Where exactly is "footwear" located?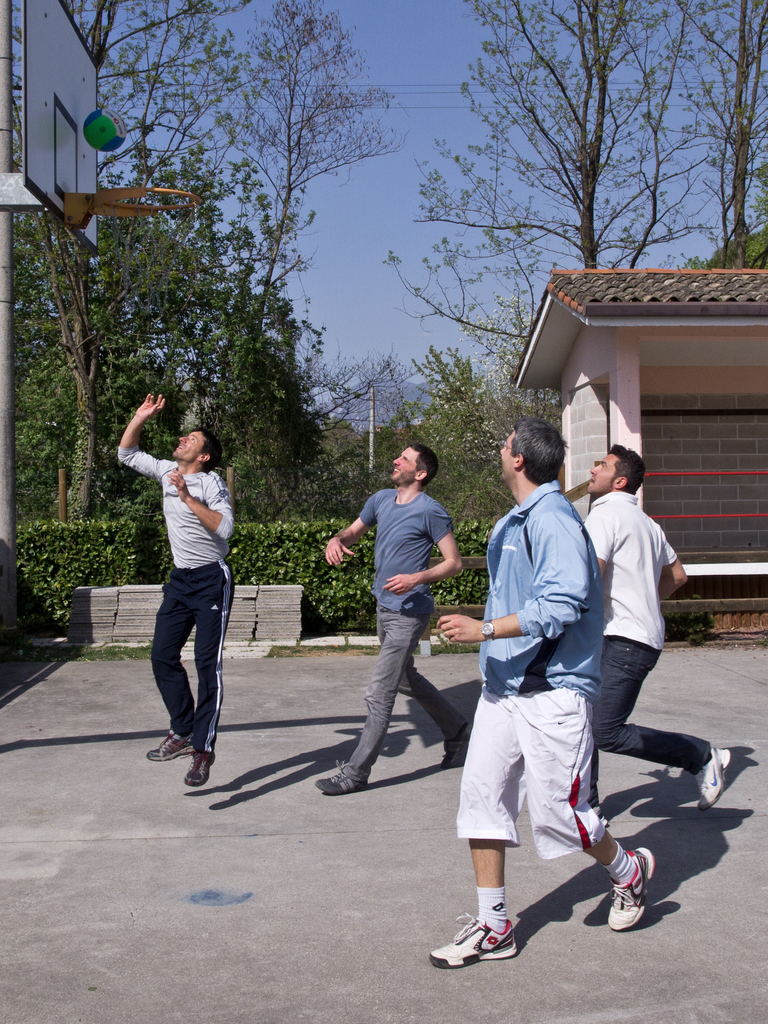
Its bounding box is [left=430, top=908, right=517, bottom=972].
